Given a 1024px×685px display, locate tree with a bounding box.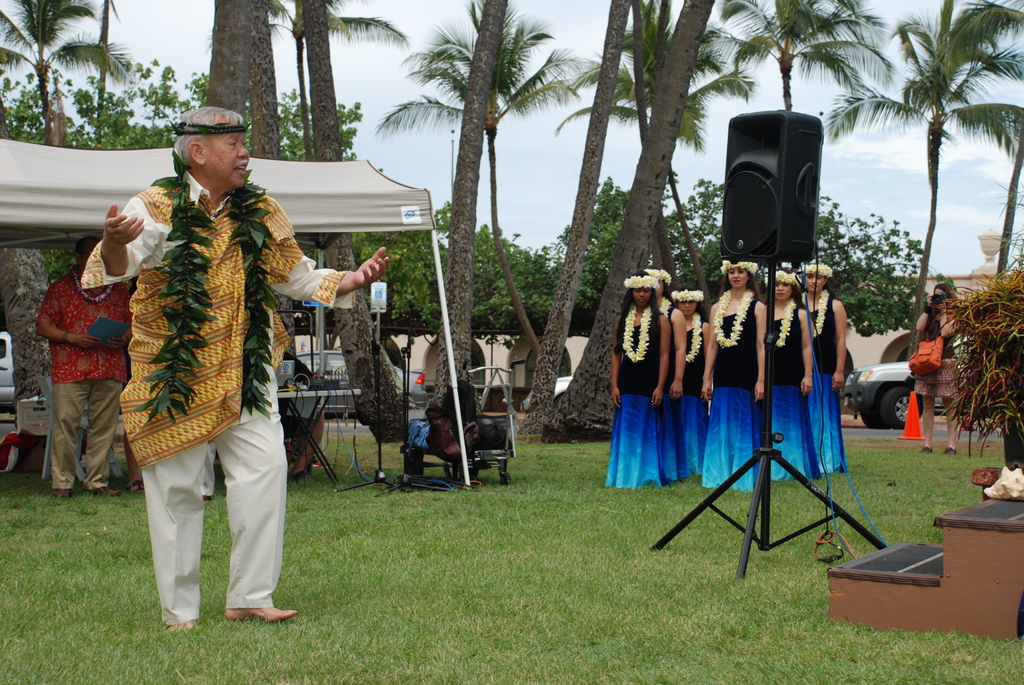
Located: bbox=[300, 0, 420, 439].
